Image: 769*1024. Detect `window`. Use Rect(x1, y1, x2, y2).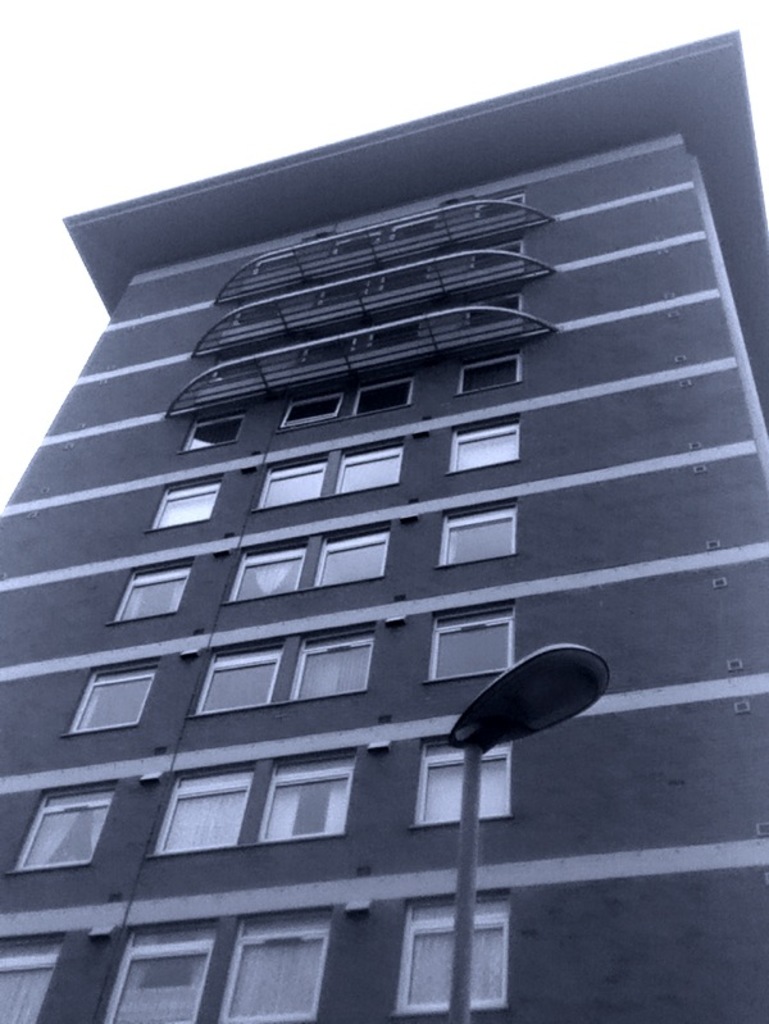
Rect(150, 481, 218, 531).
